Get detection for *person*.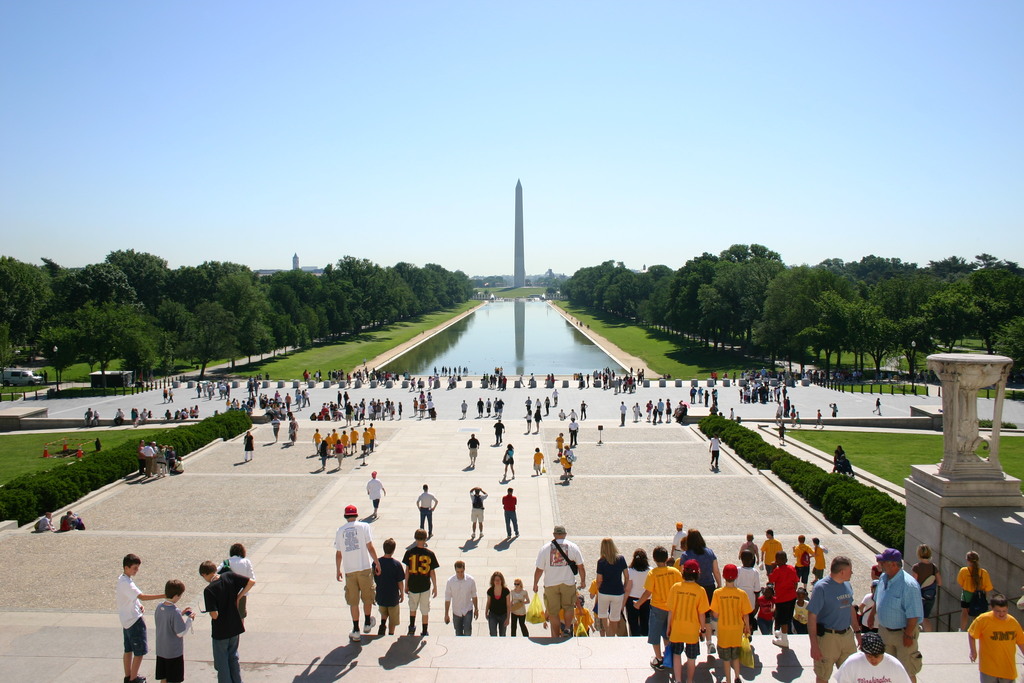
Detection: select_region(711, 388, 717, 404).
